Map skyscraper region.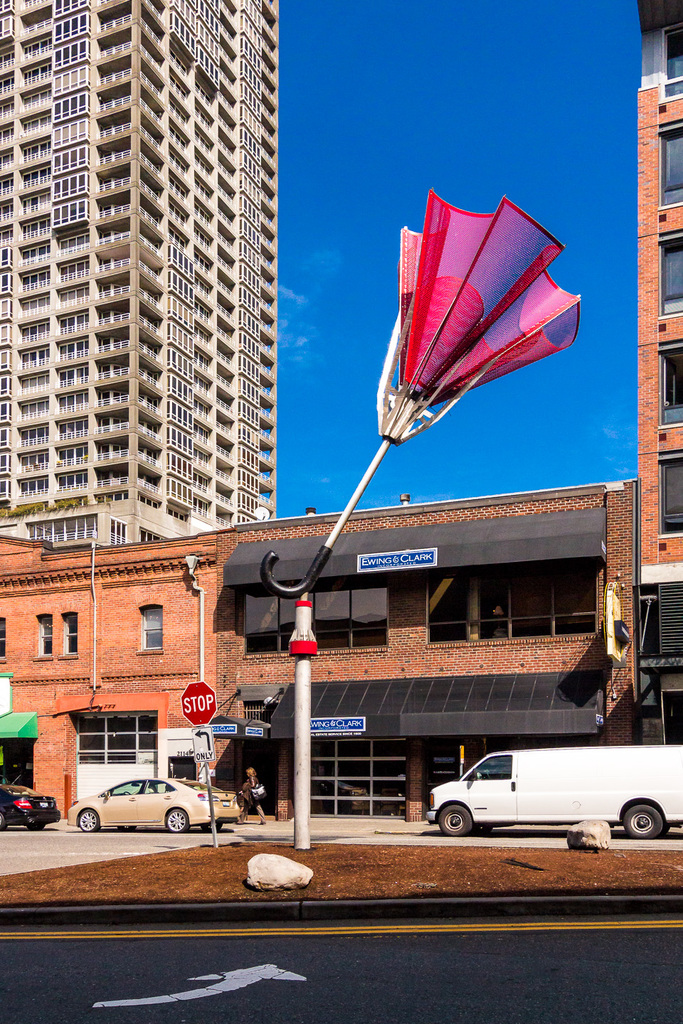
Mapped to 0,0,304,615.
